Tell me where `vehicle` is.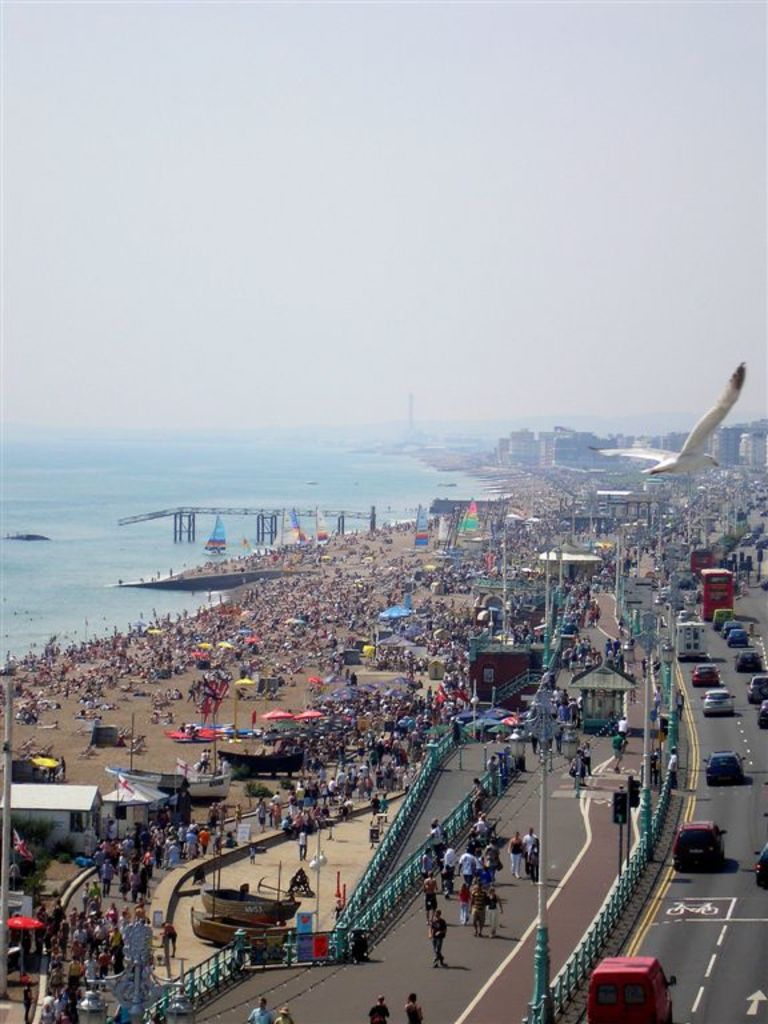
`vehicle` is at BBox(732, 645, 767, 675).
